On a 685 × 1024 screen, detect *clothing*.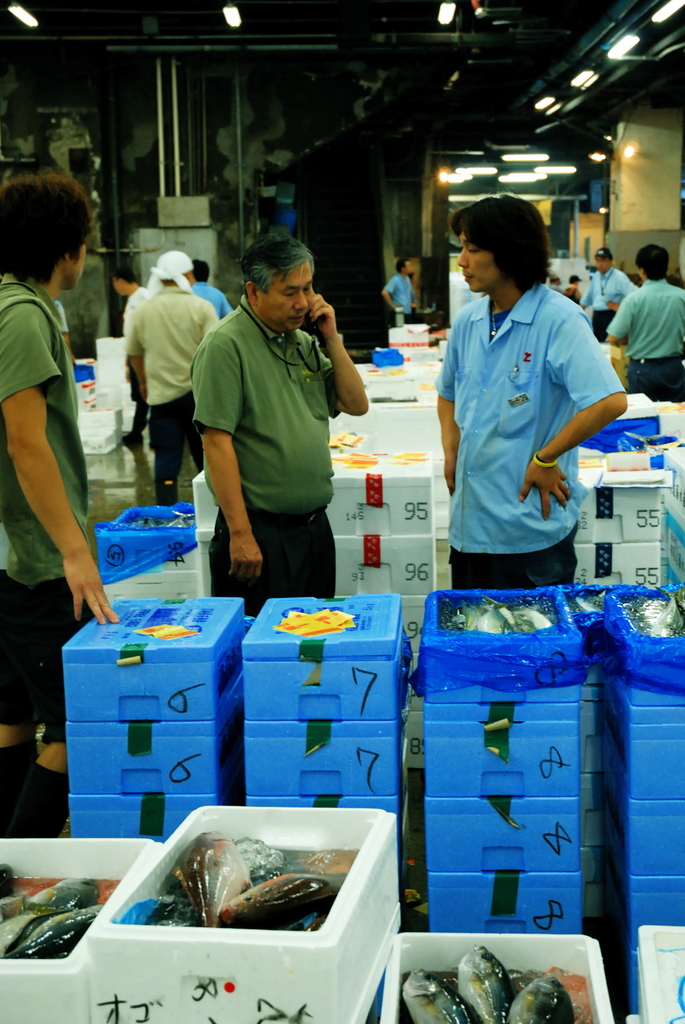
locate(0, 269, 90, 579).
